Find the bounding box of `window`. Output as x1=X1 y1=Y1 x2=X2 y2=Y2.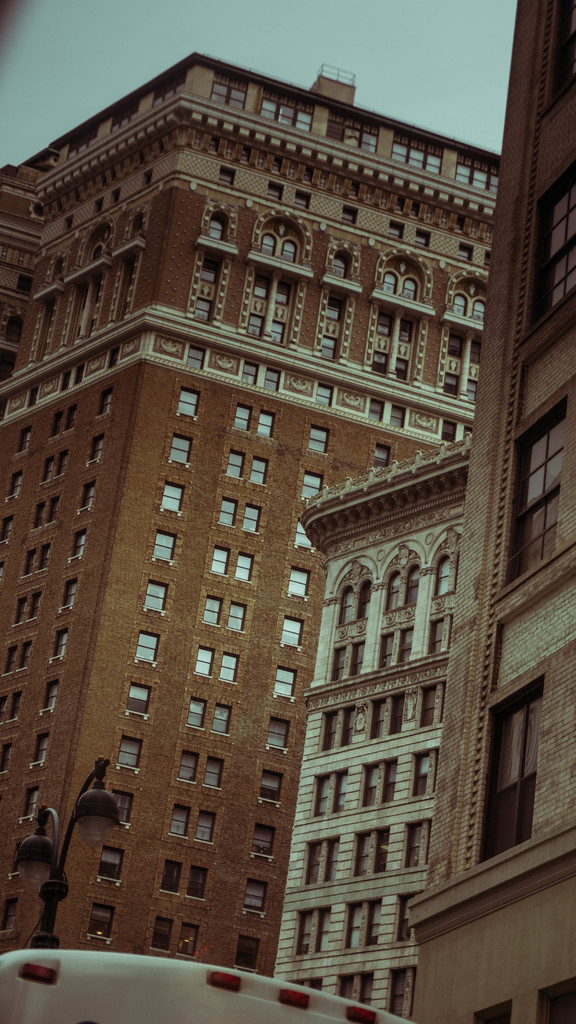
x1=0 y1=468 x2=27 y2=504.
